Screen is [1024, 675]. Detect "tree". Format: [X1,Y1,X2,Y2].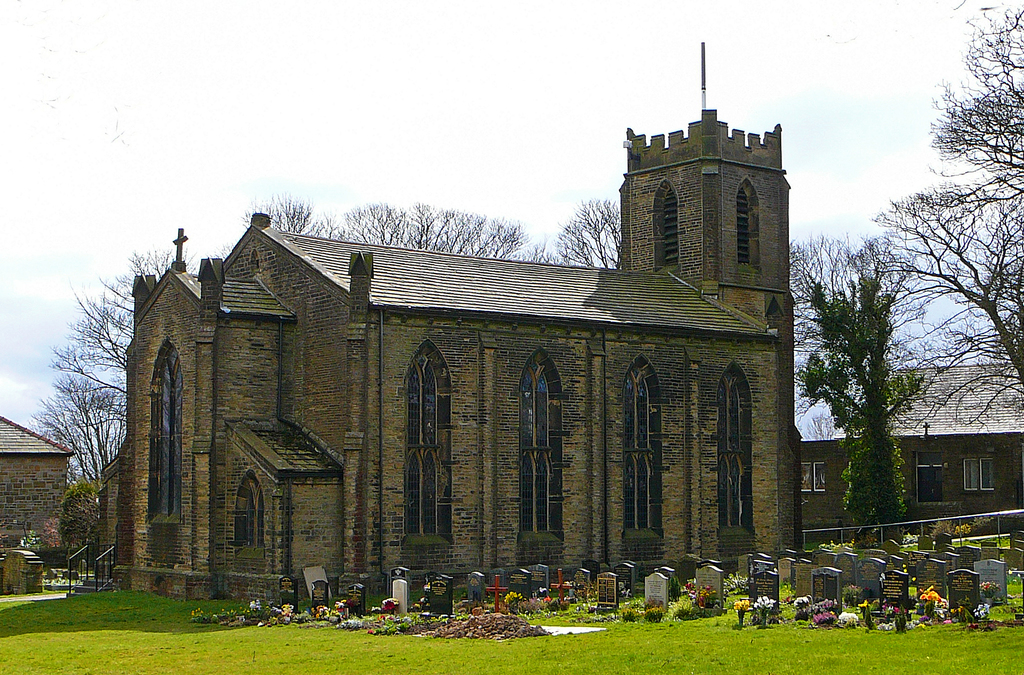
[548,188,623,268].
